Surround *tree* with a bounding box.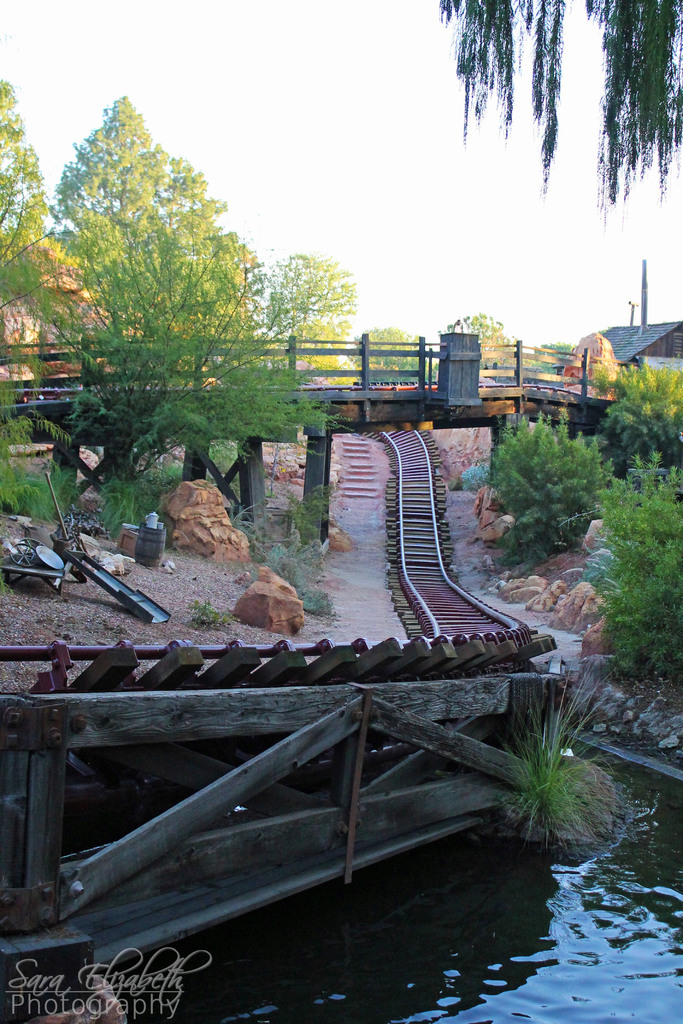
<region>595, 355, 679, 460</region>.
